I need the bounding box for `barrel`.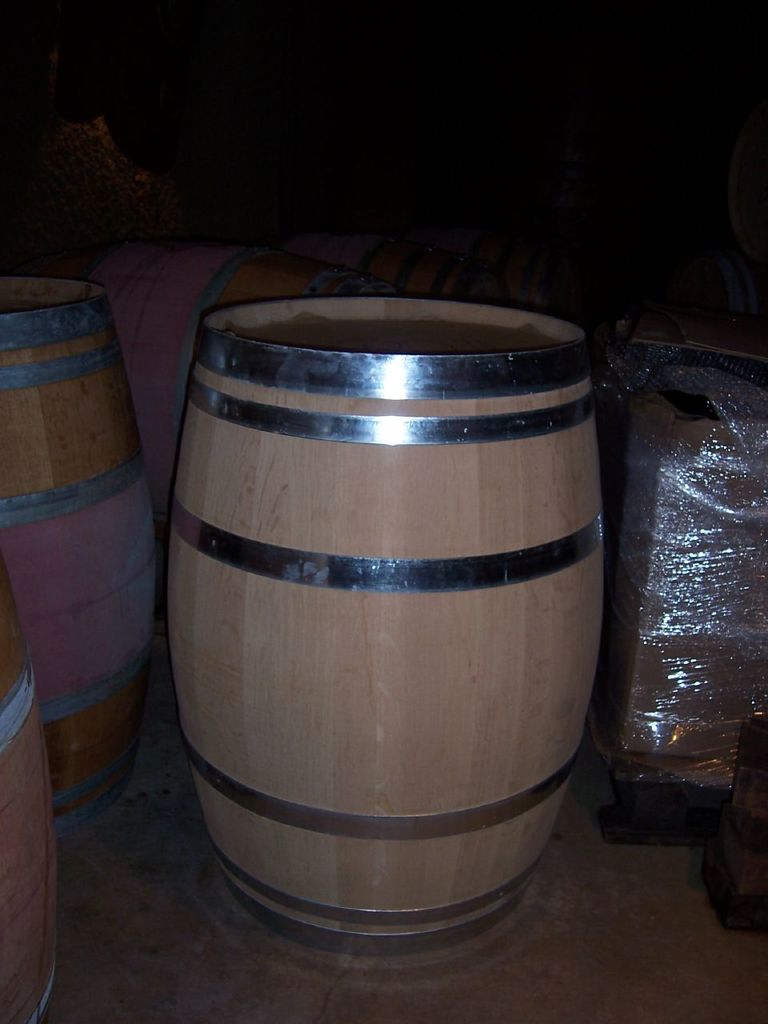
Here it is: 0 272 162 812.
